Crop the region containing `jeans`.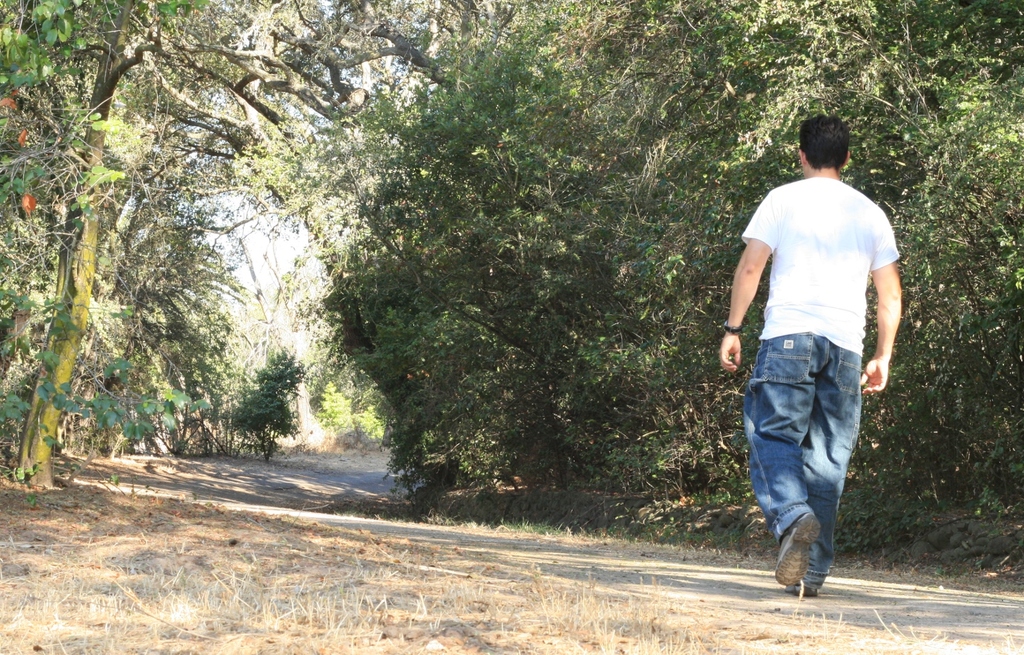
Crop region: left=737, top=328, right=863, bottom=594.
